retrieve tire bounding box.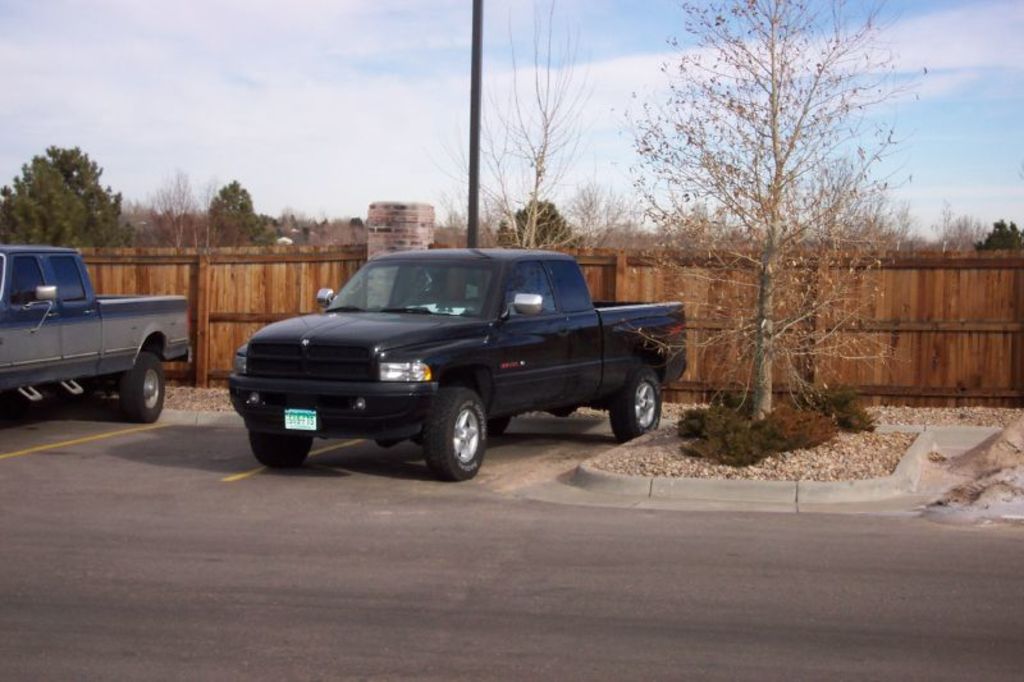
Bounding box: (left=416, top=390, right=495, bottom=476).
